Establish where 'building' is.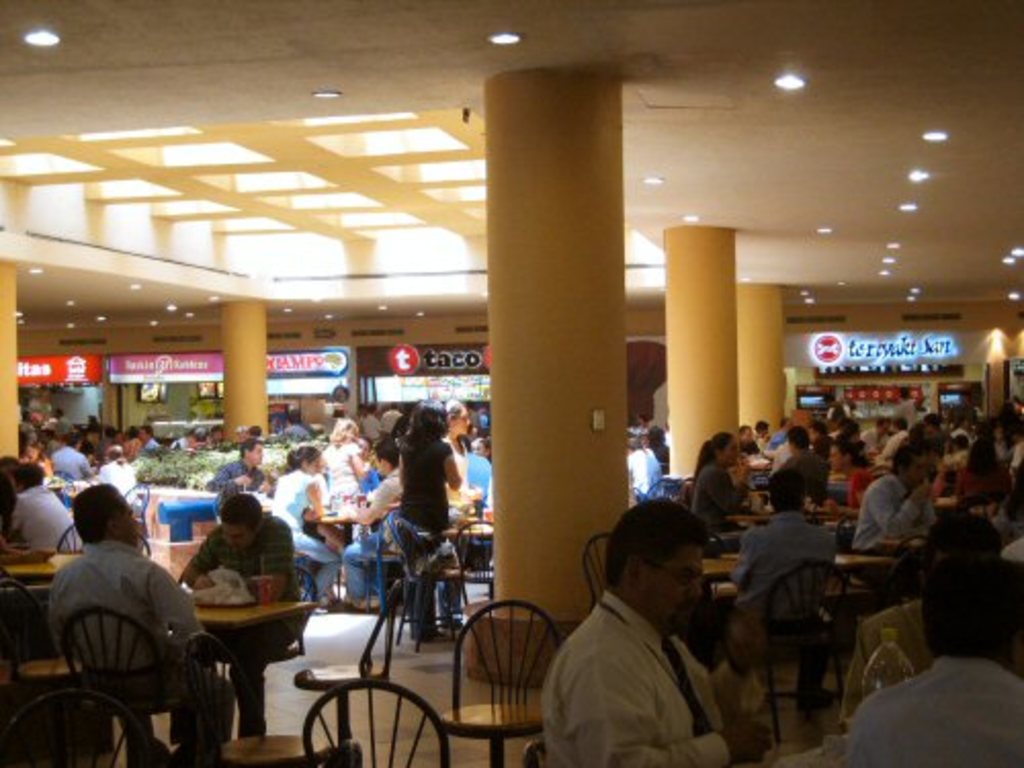
Established at left=0, top=0, right=1022, bottom=766.
